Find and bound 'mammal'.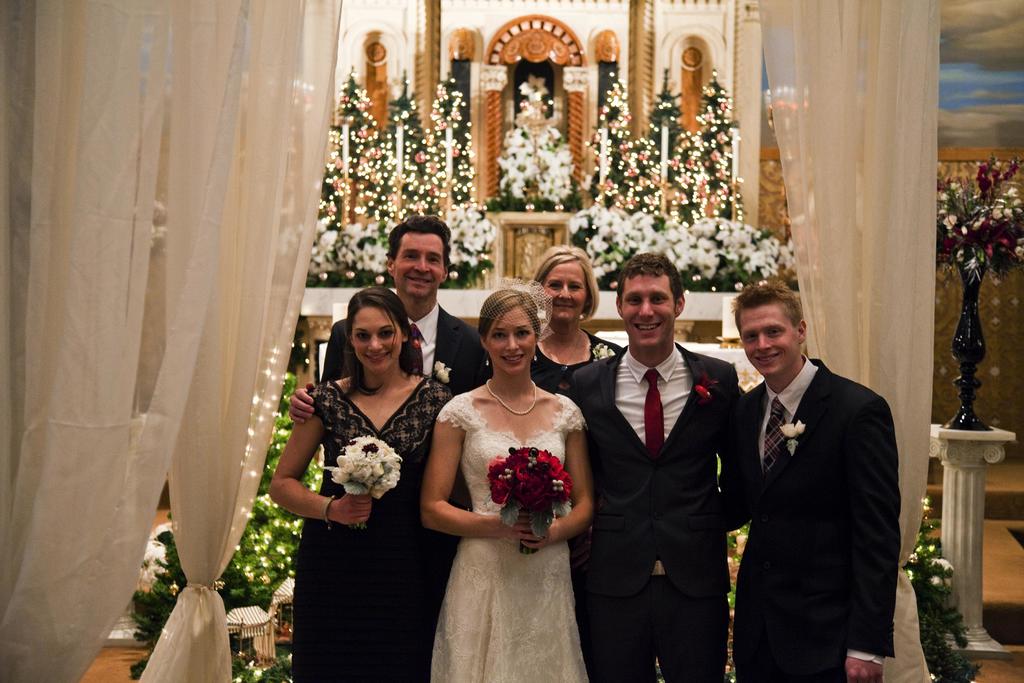
Bound: BBox(568, 249, 750, 682).
